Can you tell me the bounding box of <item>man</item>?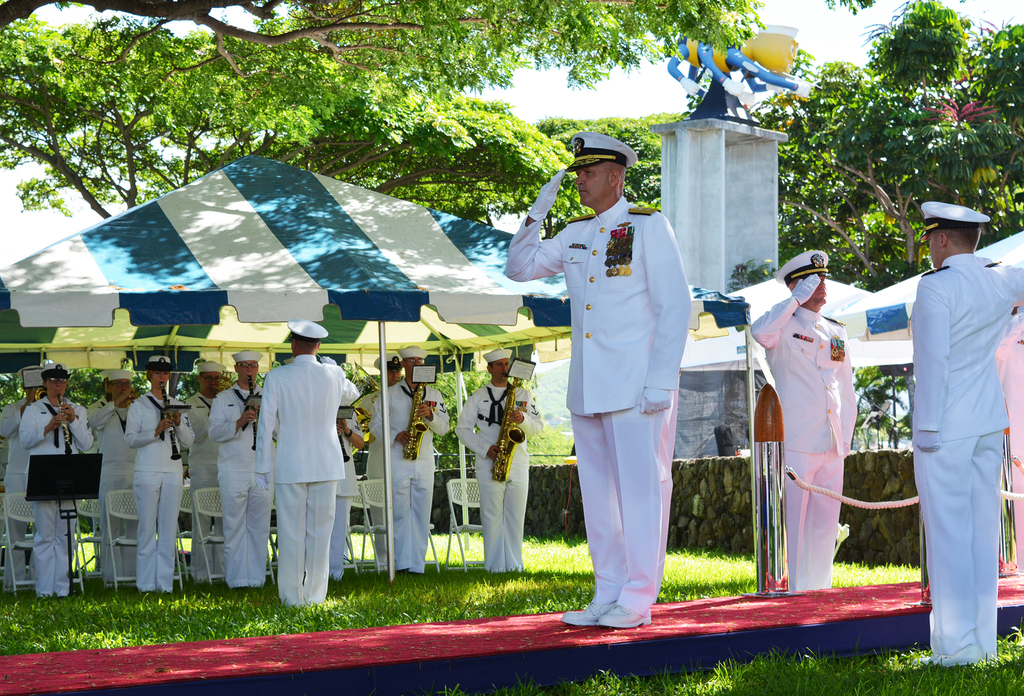
[84,368,139,584].
